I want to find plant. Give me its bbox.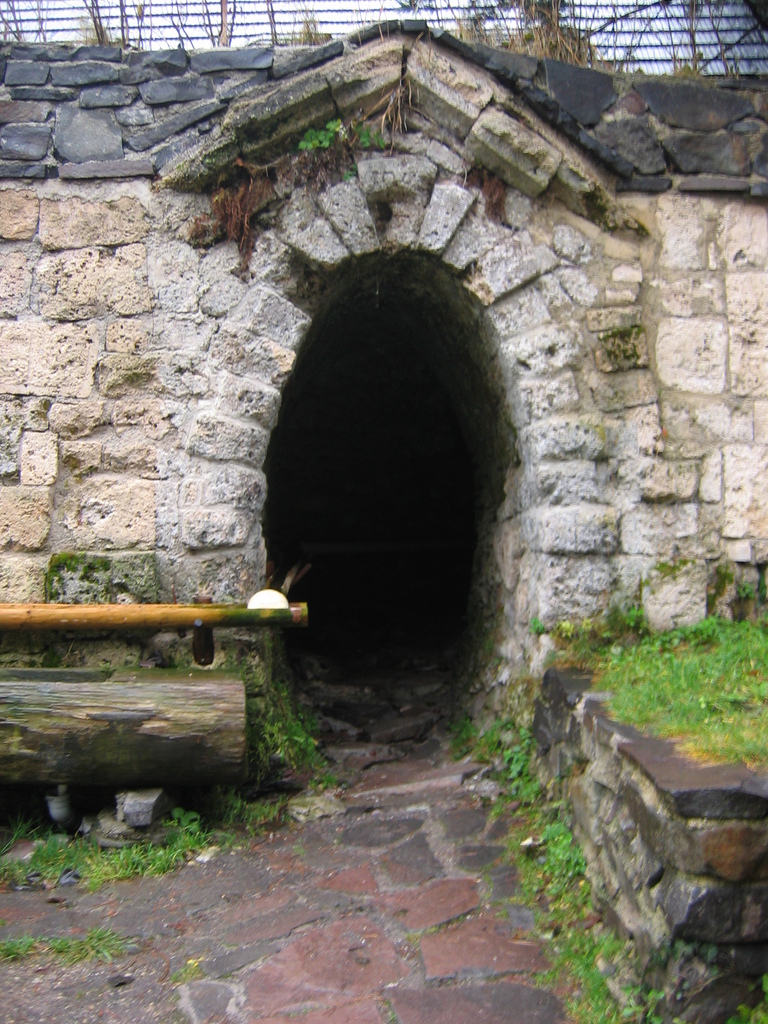
{"left": 730, "top": 976, "right": 767, "bottom": 1023}.
